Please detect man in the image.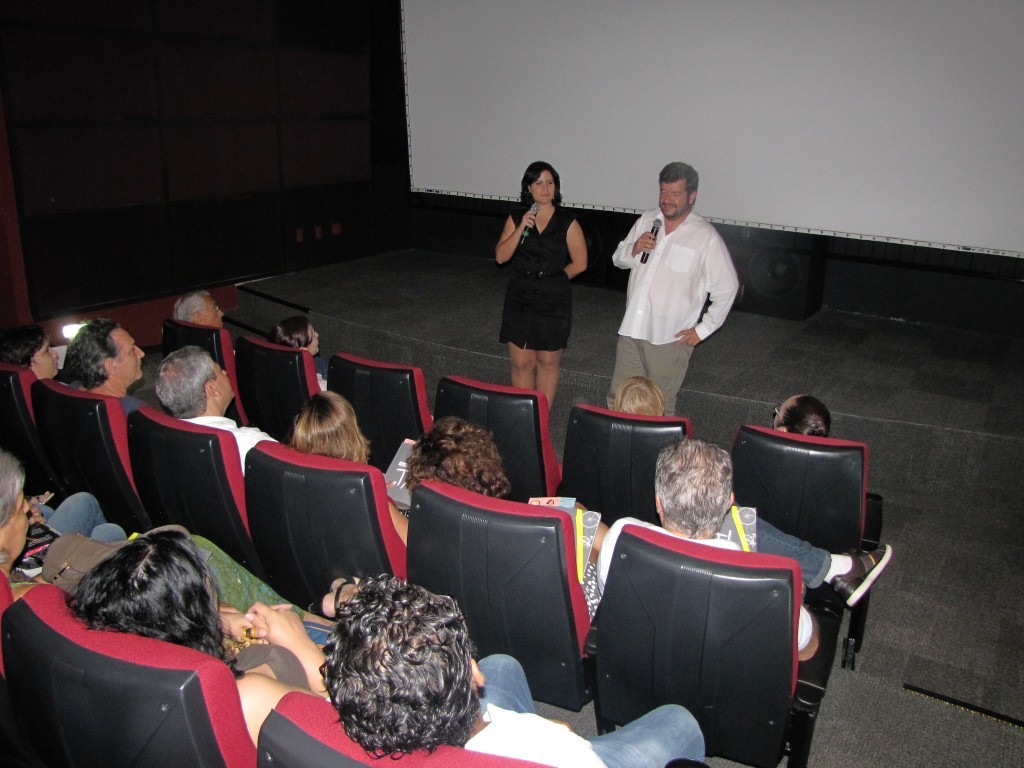
bbox=(0, 457, 136, 609).
